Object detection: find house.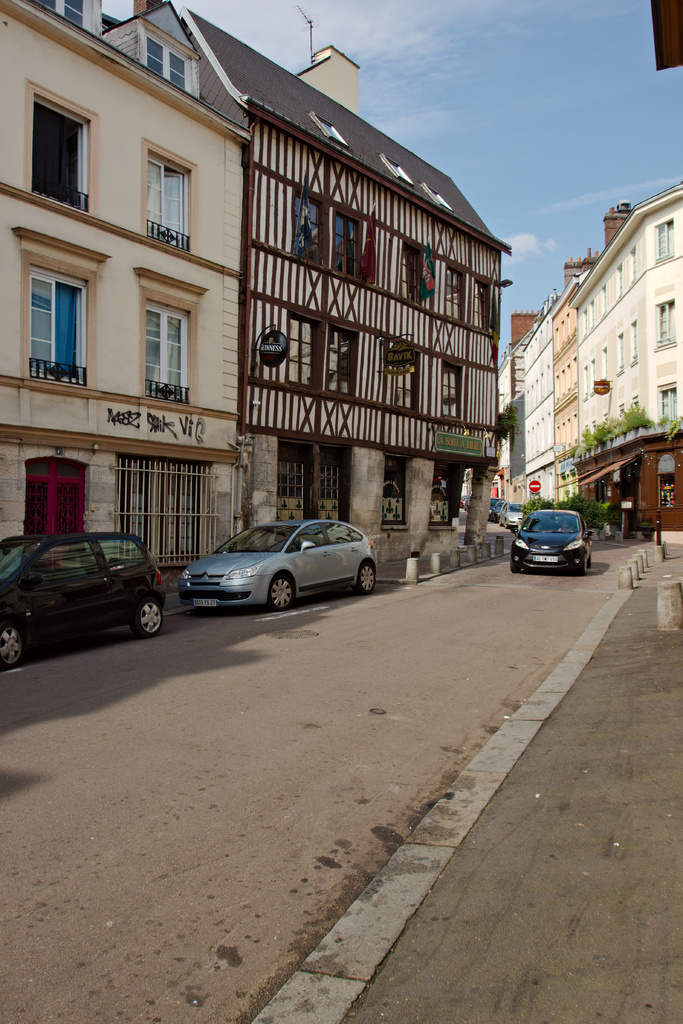
pyautogui.locateOnScreen(550, 252, 589, 509).
